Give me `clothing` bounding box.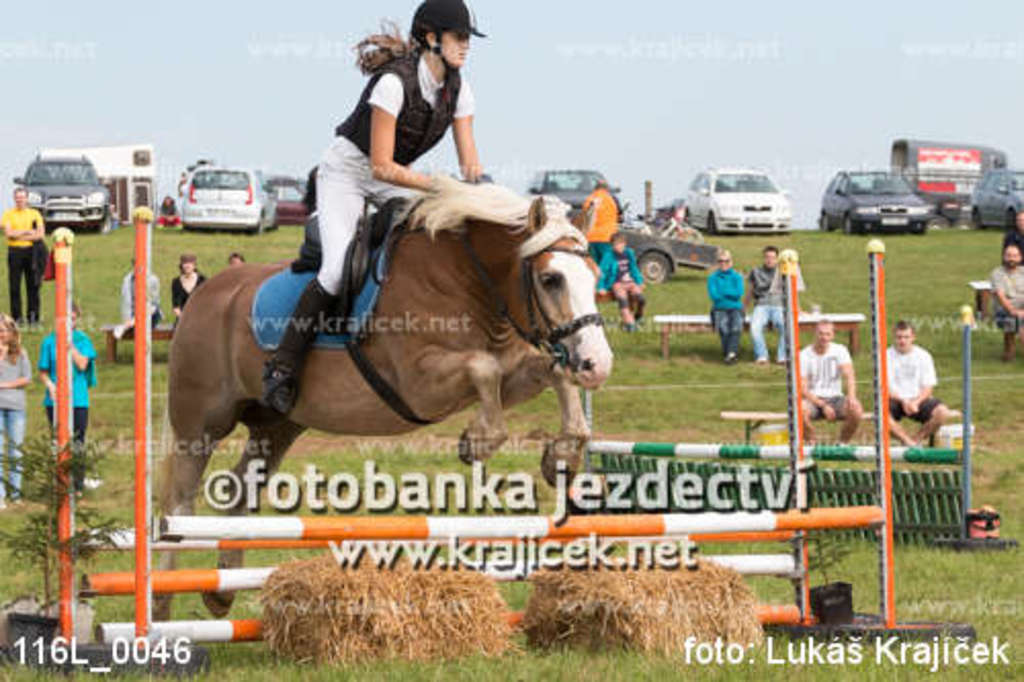
(748,260,788,358).
